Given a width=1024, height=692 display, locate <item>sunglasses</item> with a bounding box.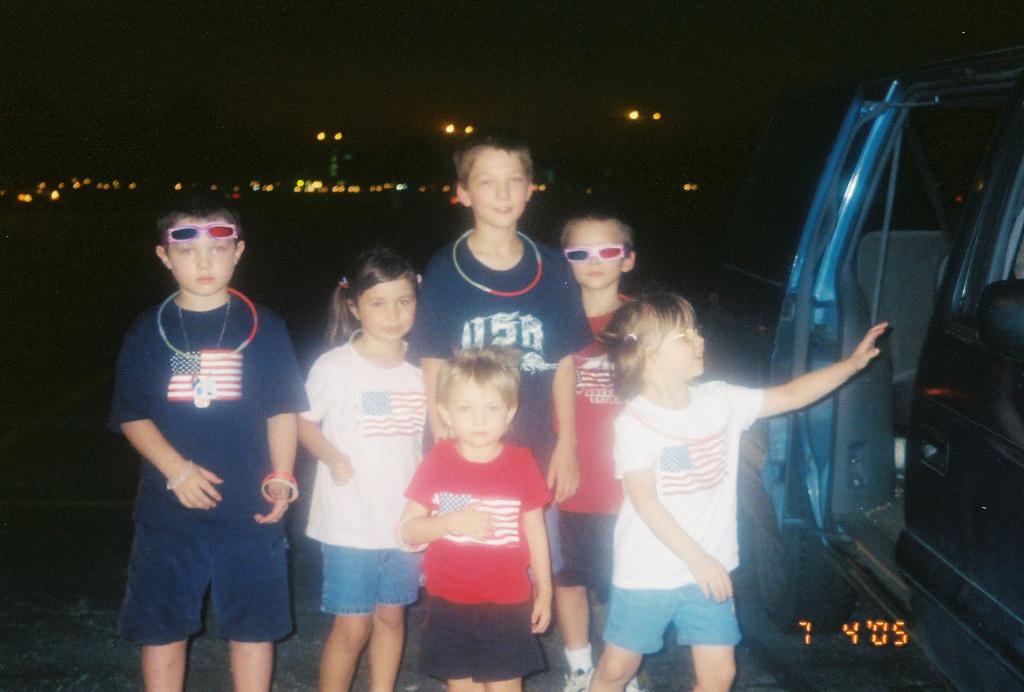
Located: Rect(163, 221, 243, 246).
